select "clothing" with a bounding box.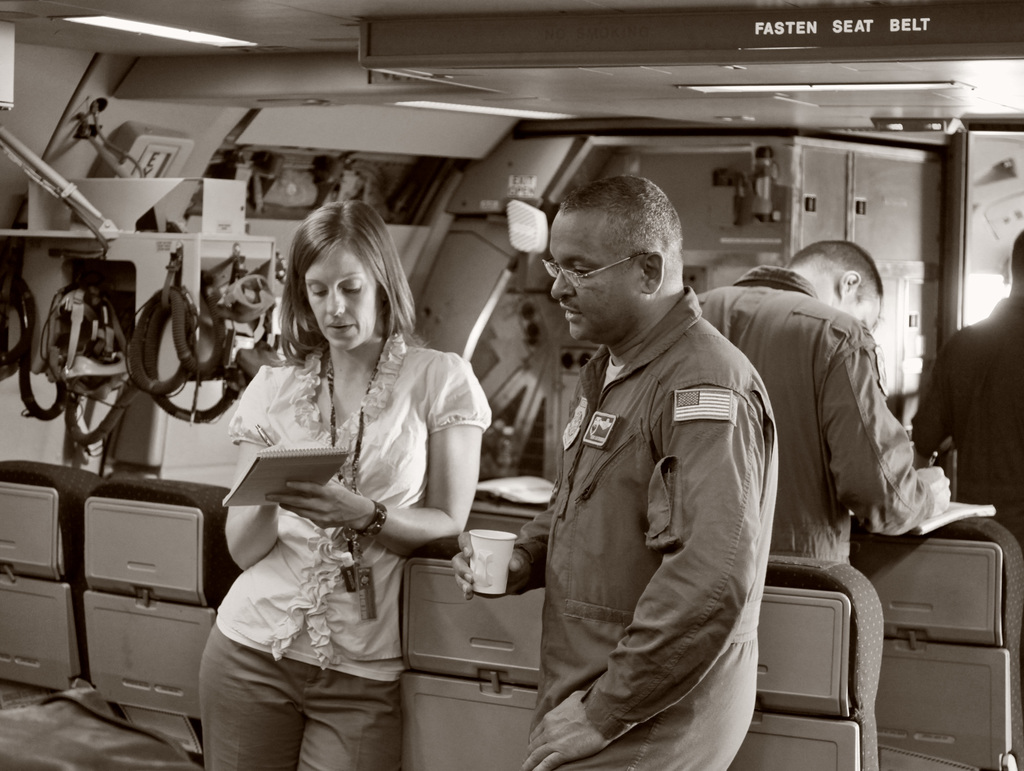
bbox=(196, 323, 493, 770).
